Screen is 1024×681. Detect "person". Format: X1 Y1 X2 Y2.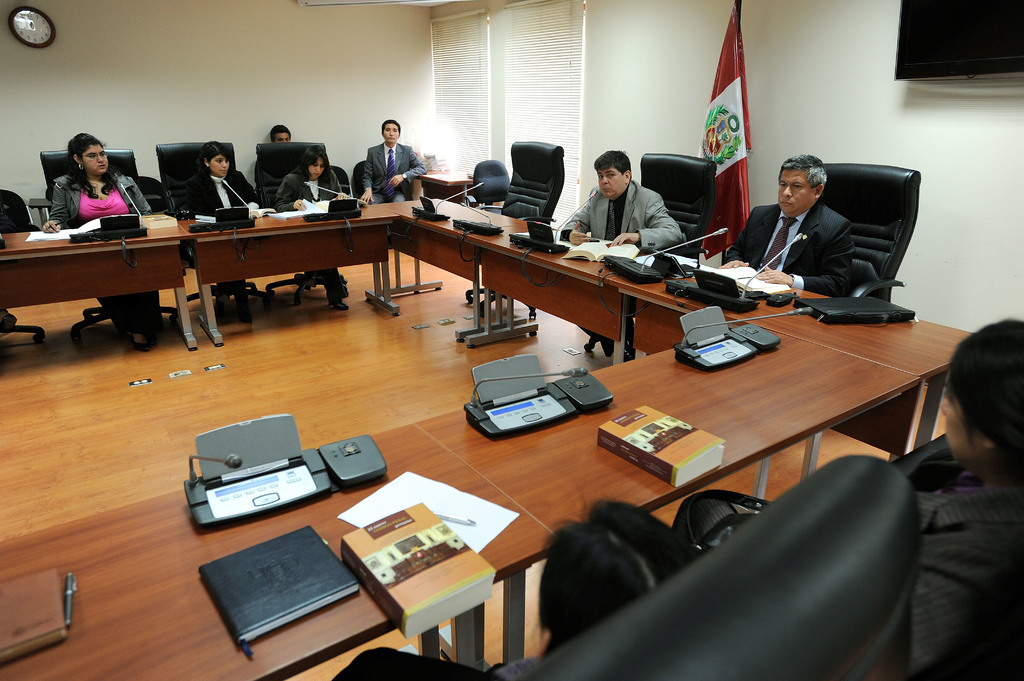
270 124 292 141.
